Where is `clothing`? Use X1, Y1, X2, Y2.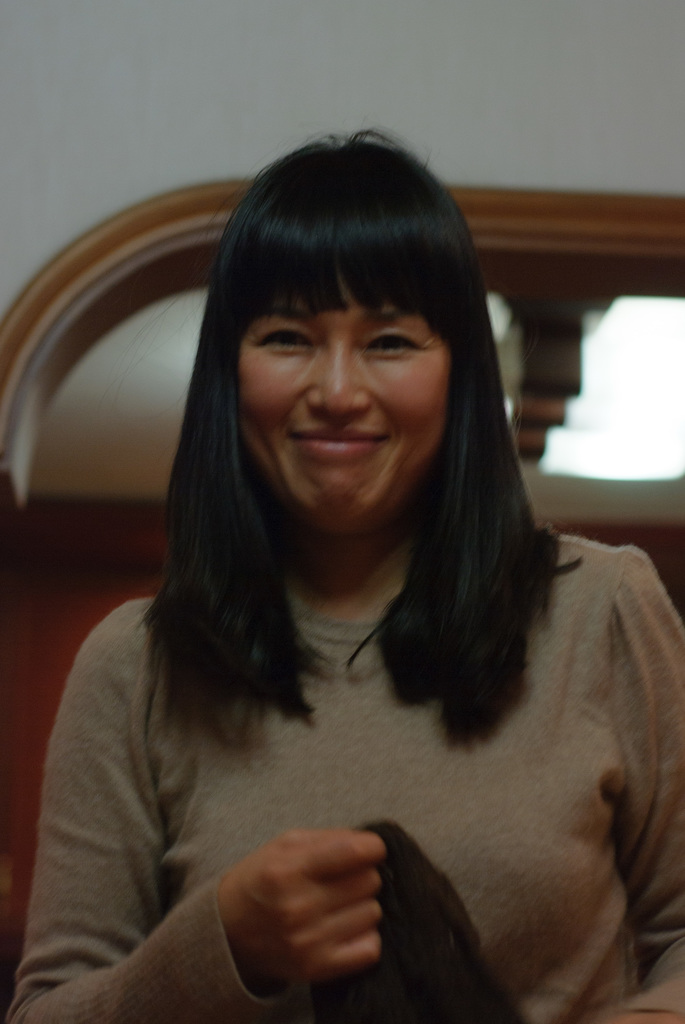
33, 357, 677, 1014.
